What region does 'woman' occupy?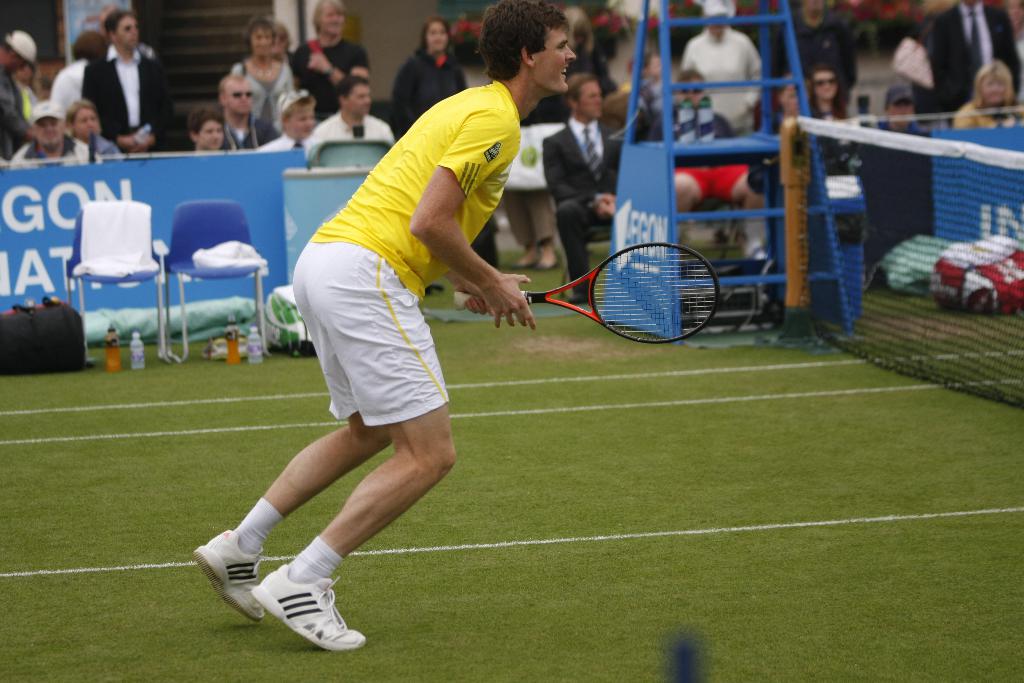
{"x1": 952, "y1": 58, "x2": 1023, "y2": 131}.
